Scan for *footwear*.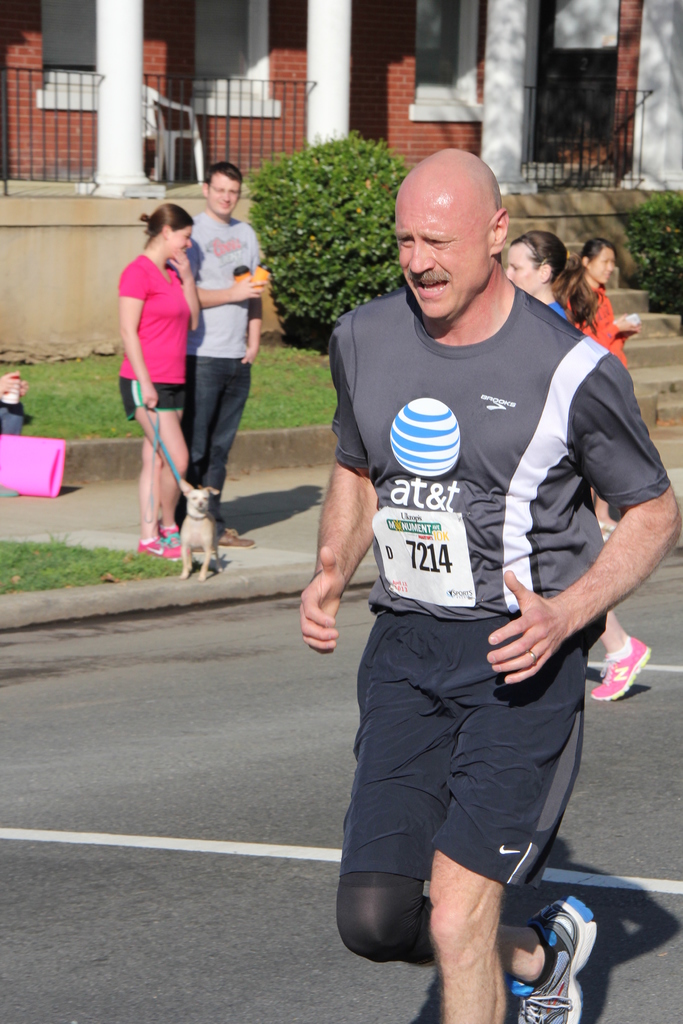
Scan result: <bbox>141, 534, 177, 554</bbox>.
